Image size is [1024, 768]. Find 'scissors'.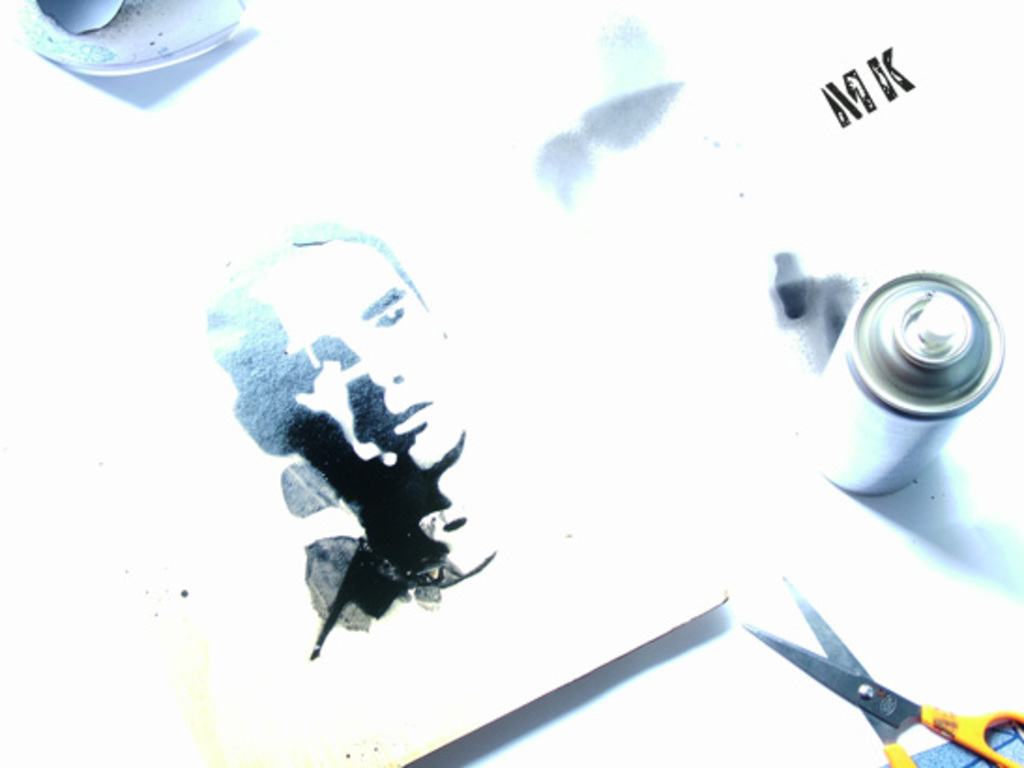
box(741, 577, 1022, 766).
